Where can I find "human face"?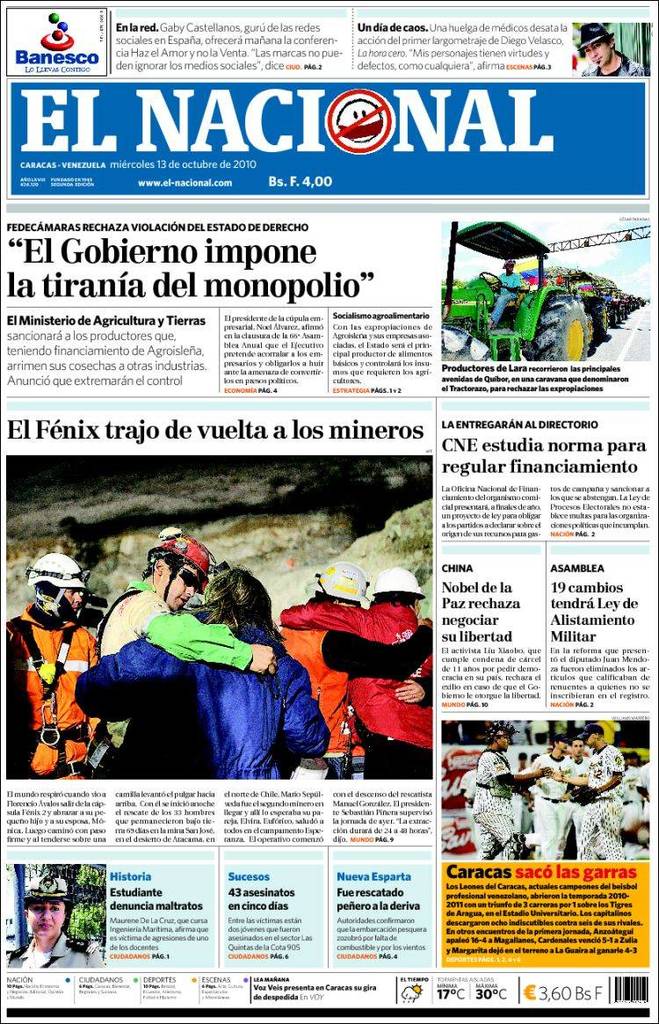
You can find it at {"left": 548, "top": 732, "right": 566, "bottom": 756}.
